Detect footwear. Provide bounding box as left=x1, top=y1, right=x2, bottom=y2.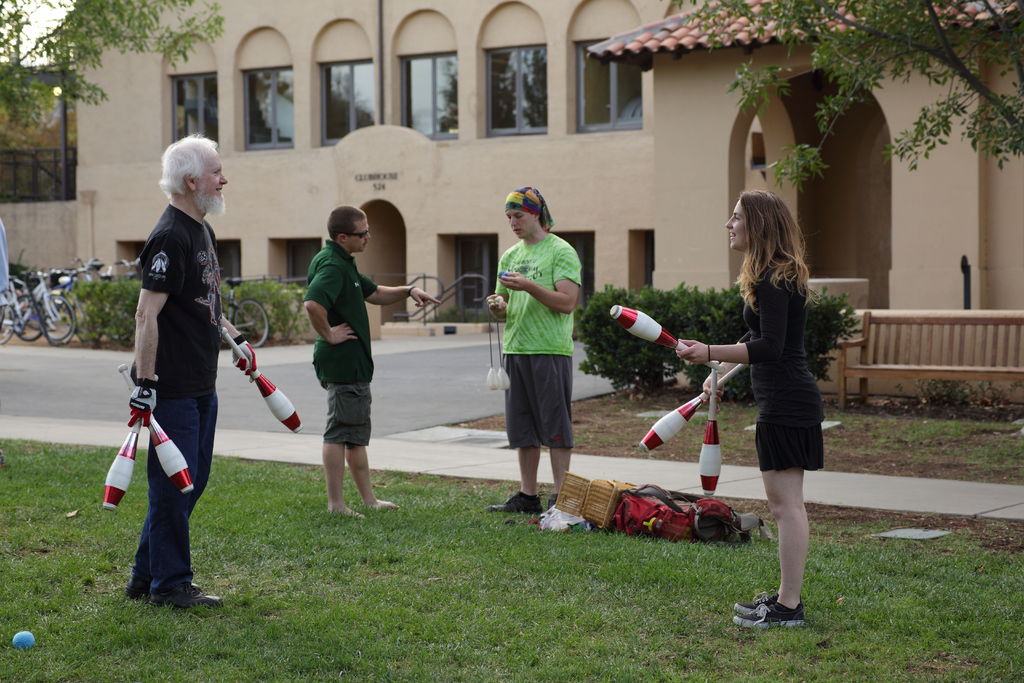
left=485, top=490, right=542, bottom=513.
